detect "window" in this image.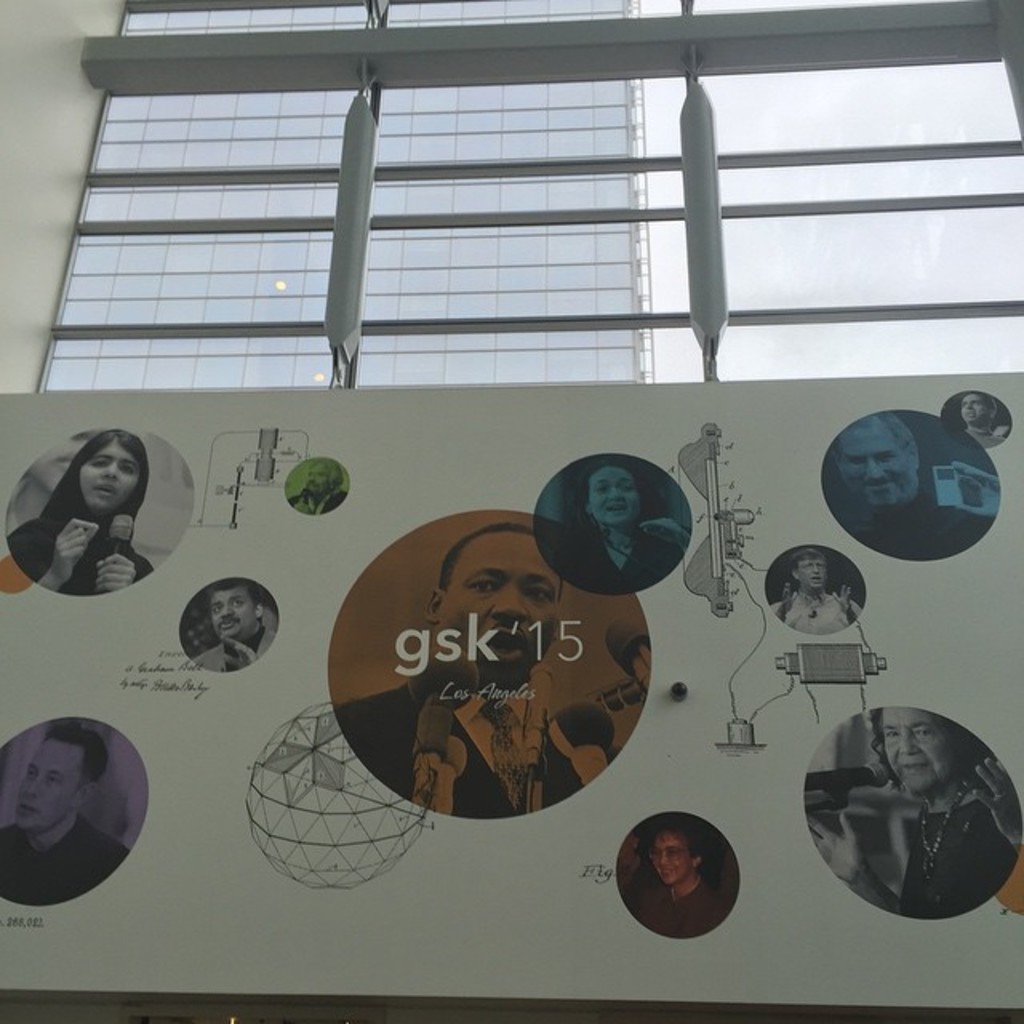
Detection: (2, 43, 931, 397).
